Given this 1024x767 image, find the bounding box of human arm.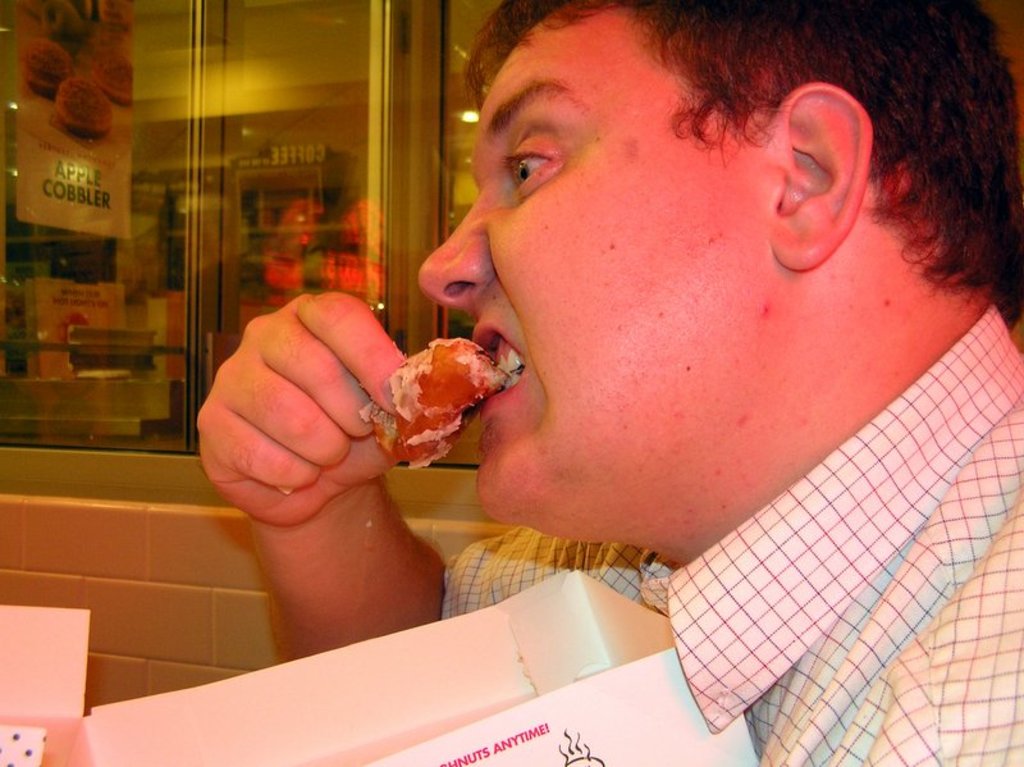
locate(198, 277, 721, 670).
